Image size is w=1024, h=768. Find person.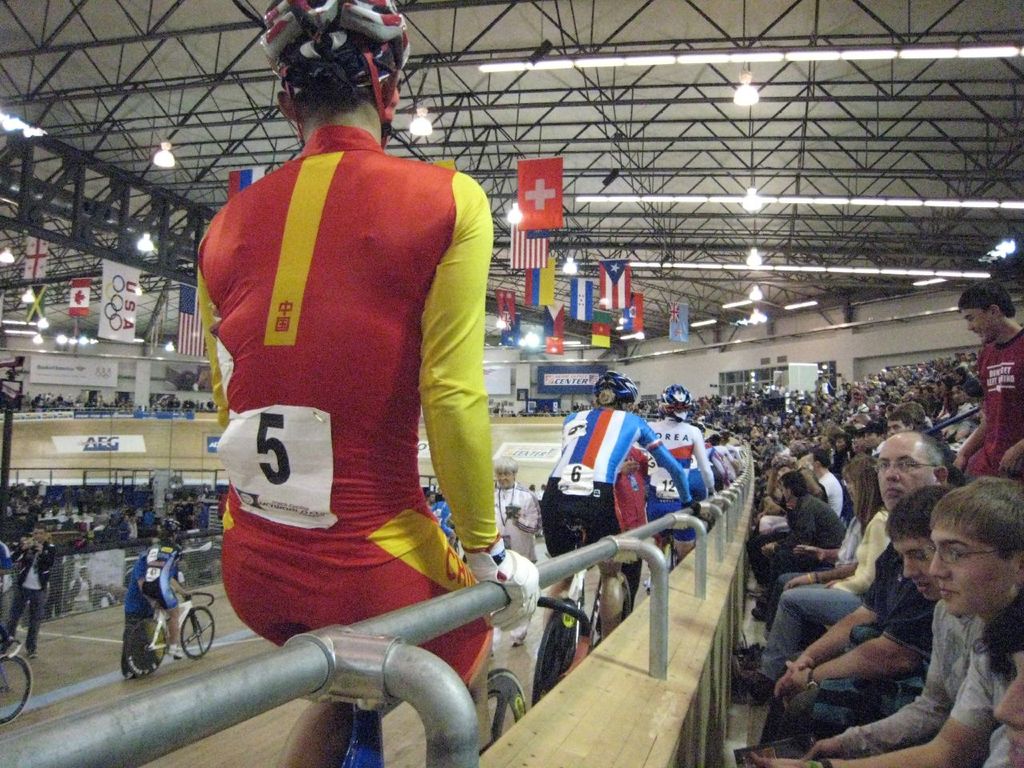
box=[8, 530, 60, 658].
